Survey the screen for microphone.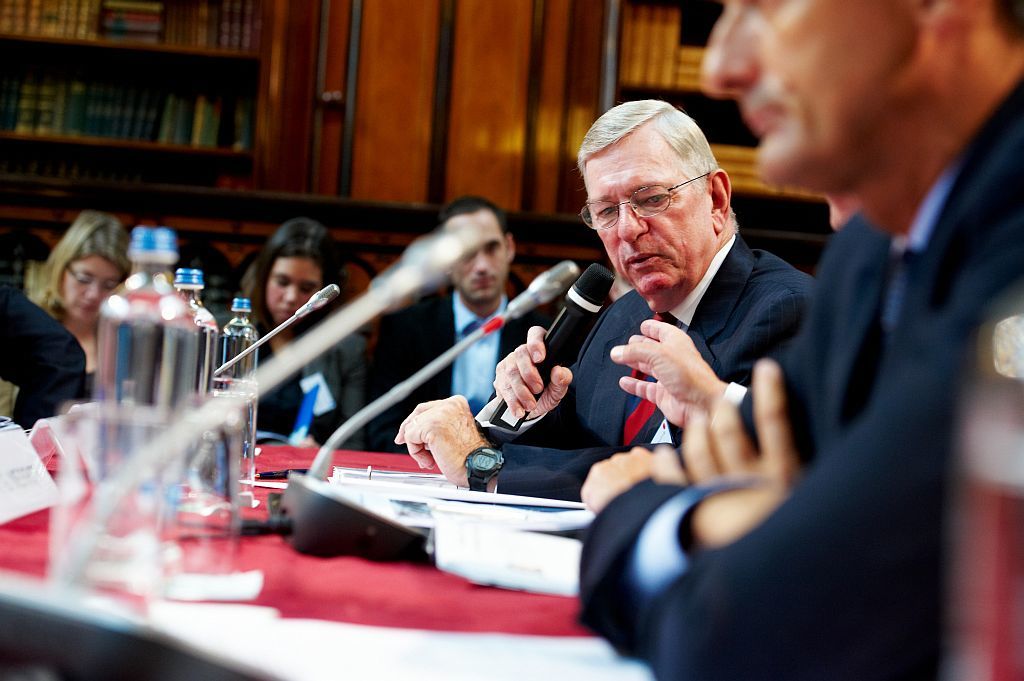
Survey found: region(303, 256, 582, 477).
